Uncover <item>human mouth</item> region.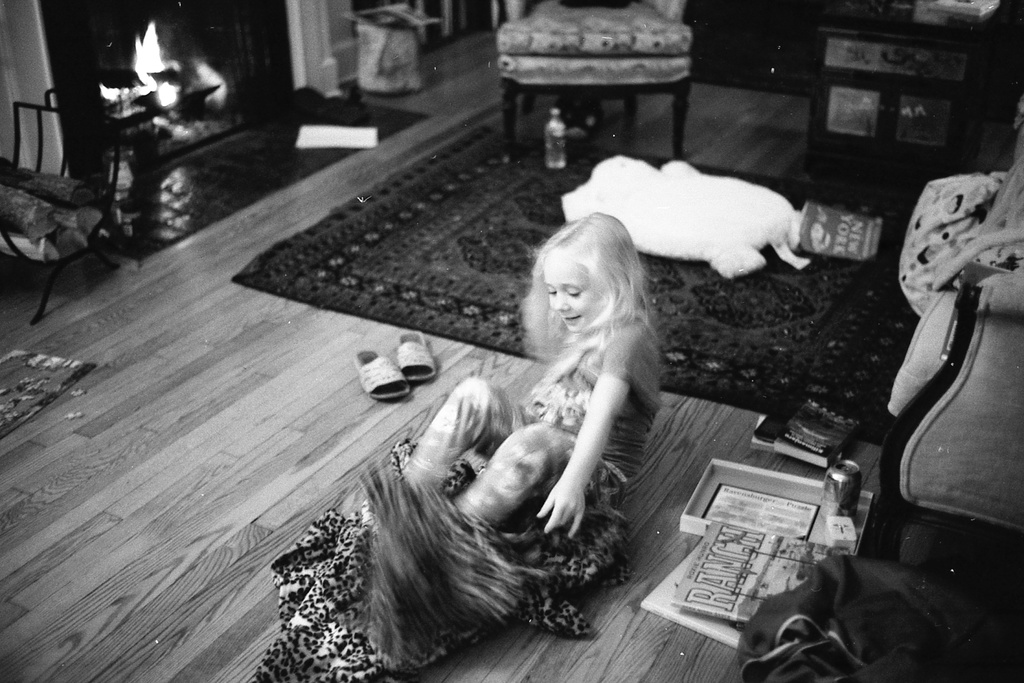
Uncovered: BBox(557, 312, 581, 324).
